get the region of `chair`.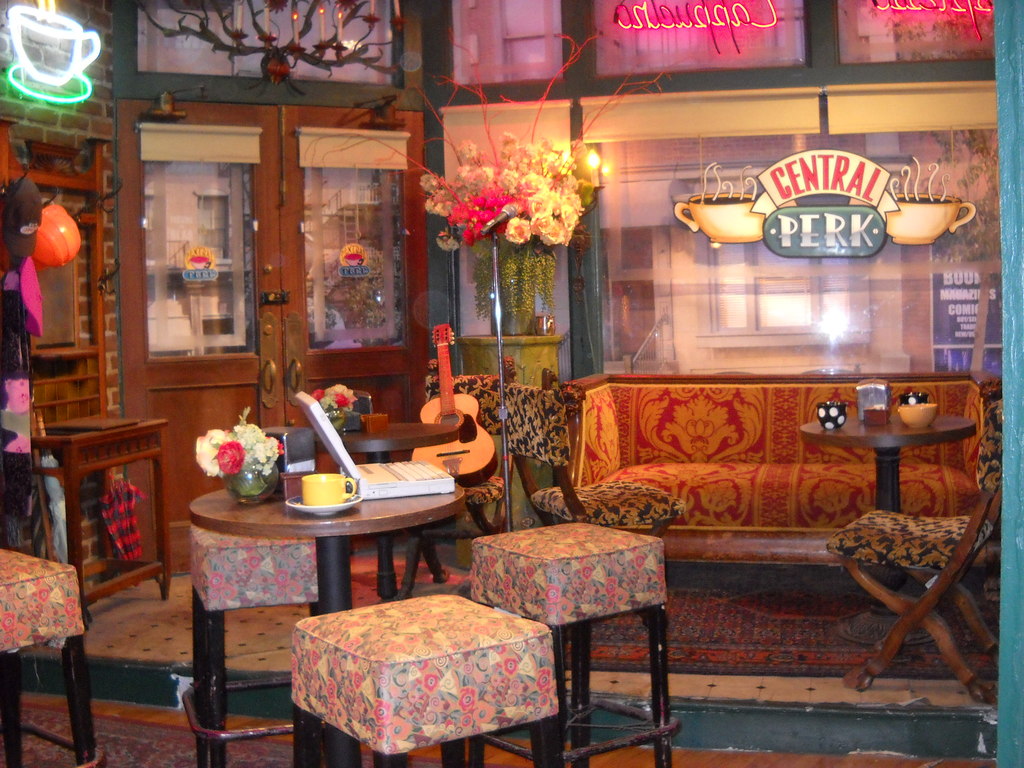
501,356,685,623.
